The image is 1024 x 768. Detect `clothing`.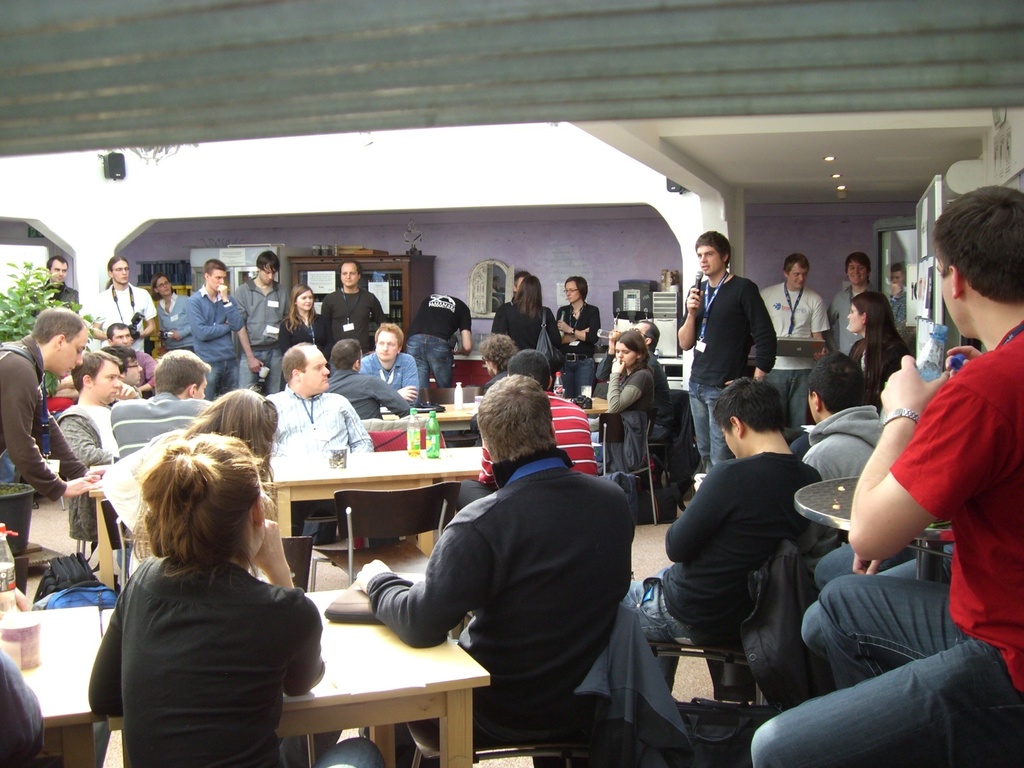
Detection: (148, 289, 199, 356).
